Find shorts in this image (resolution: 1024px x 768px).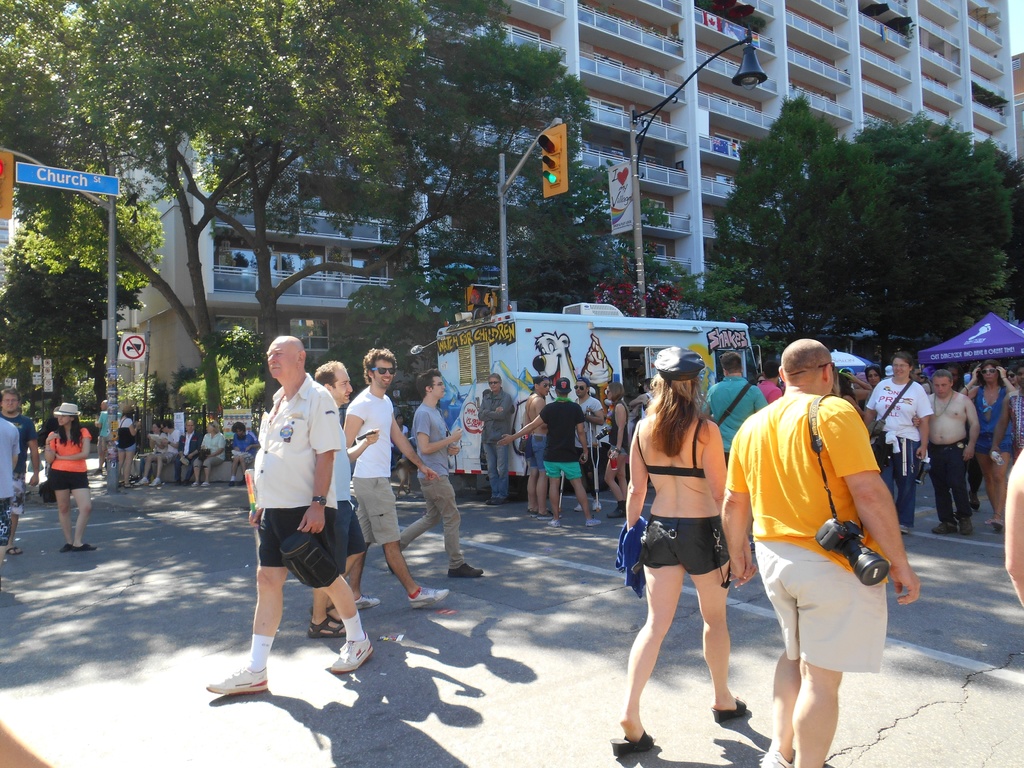
<region>229, 450, 251, 462</region>.
